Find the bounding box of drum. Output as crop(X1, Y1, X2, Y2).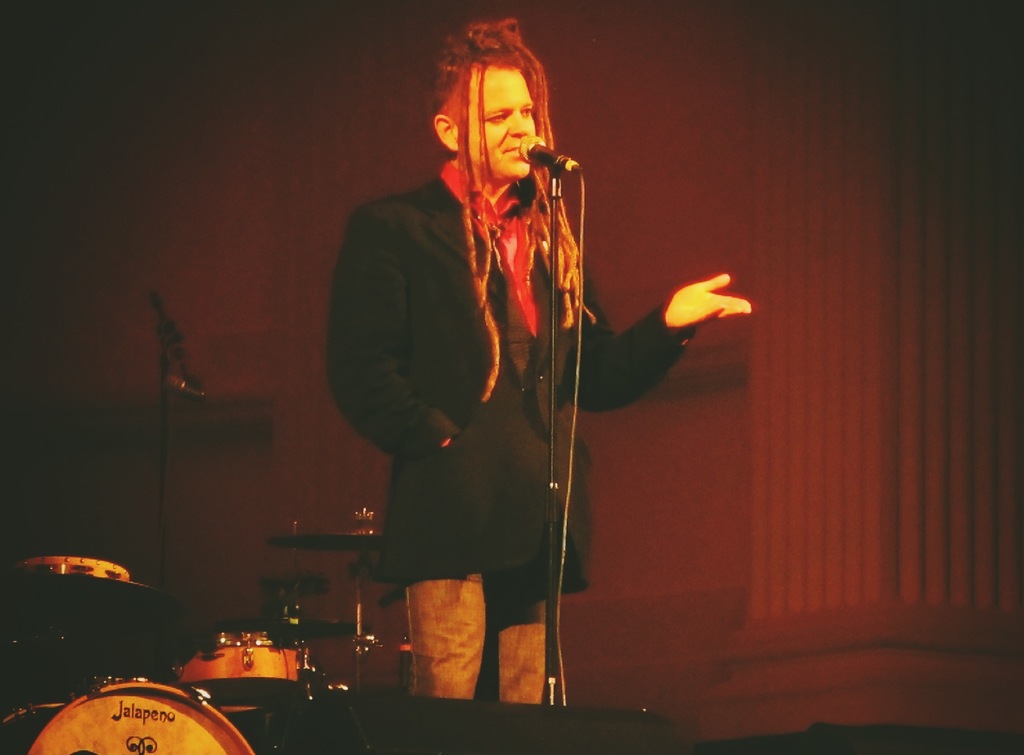
crop(163, 628, 312, 712).
